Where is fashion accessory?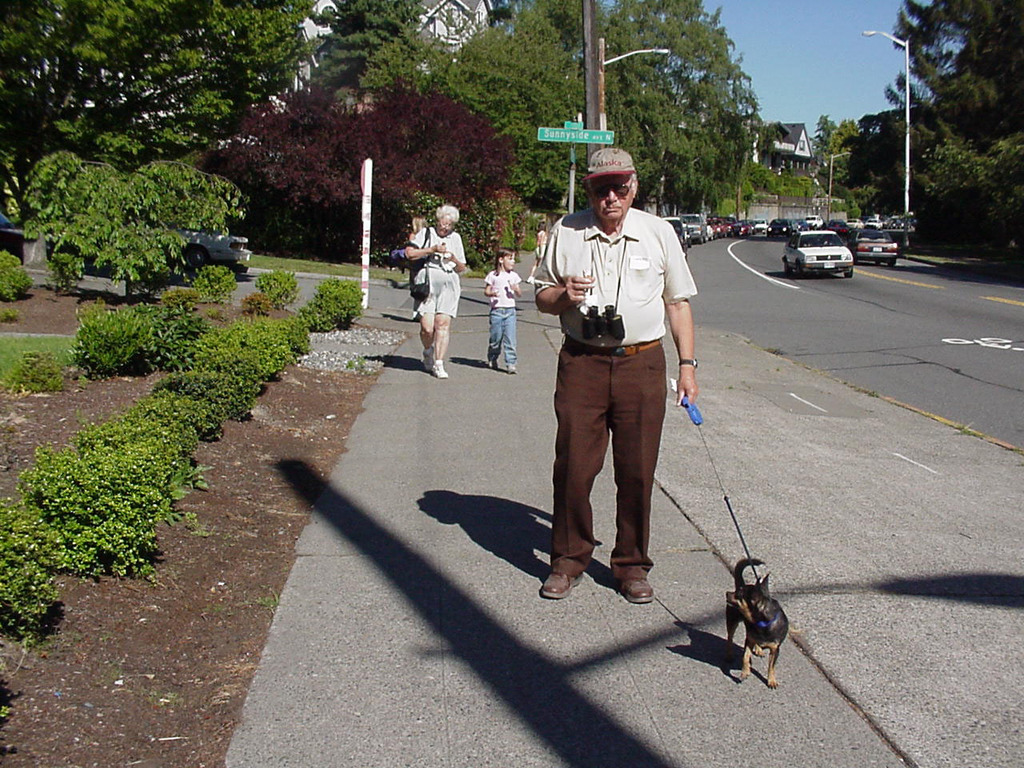
(left=580, top=138, right=639, bottom=190).
